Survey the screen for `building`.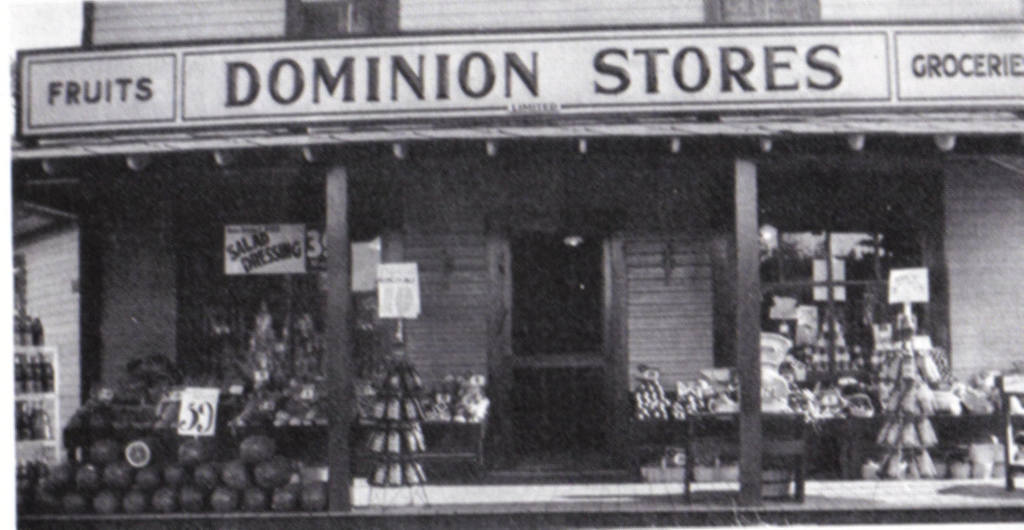
Survey found: 15, 0, 1023, 529.
